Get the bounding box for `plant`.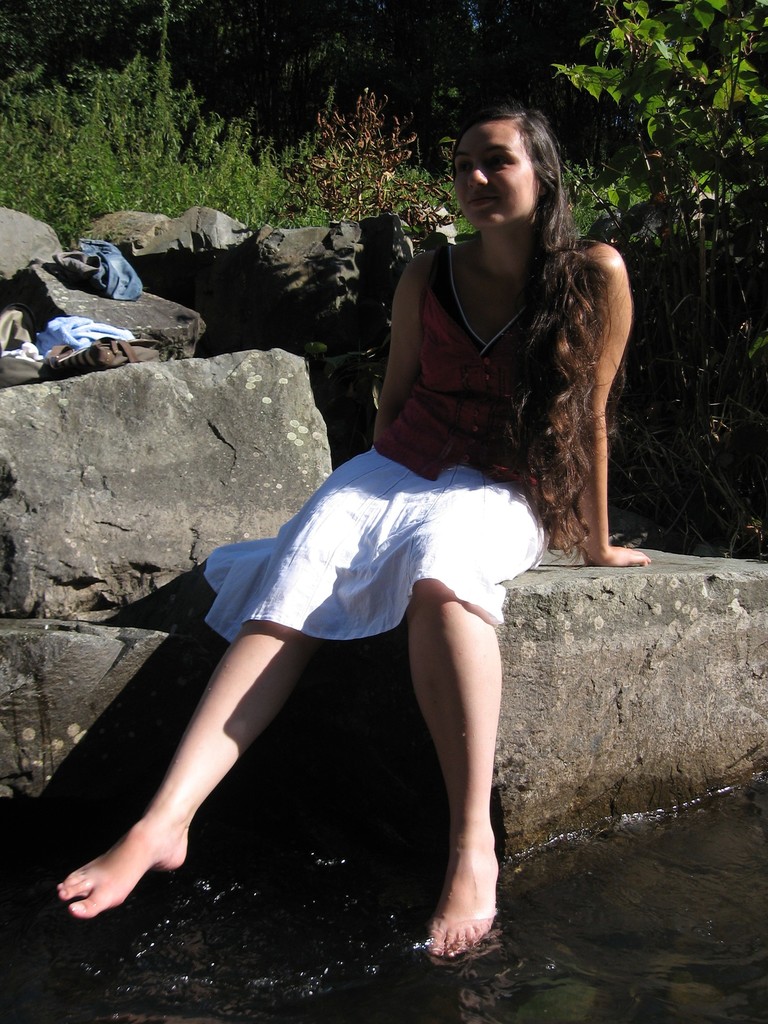
<box>556,0,767,267</box>.
